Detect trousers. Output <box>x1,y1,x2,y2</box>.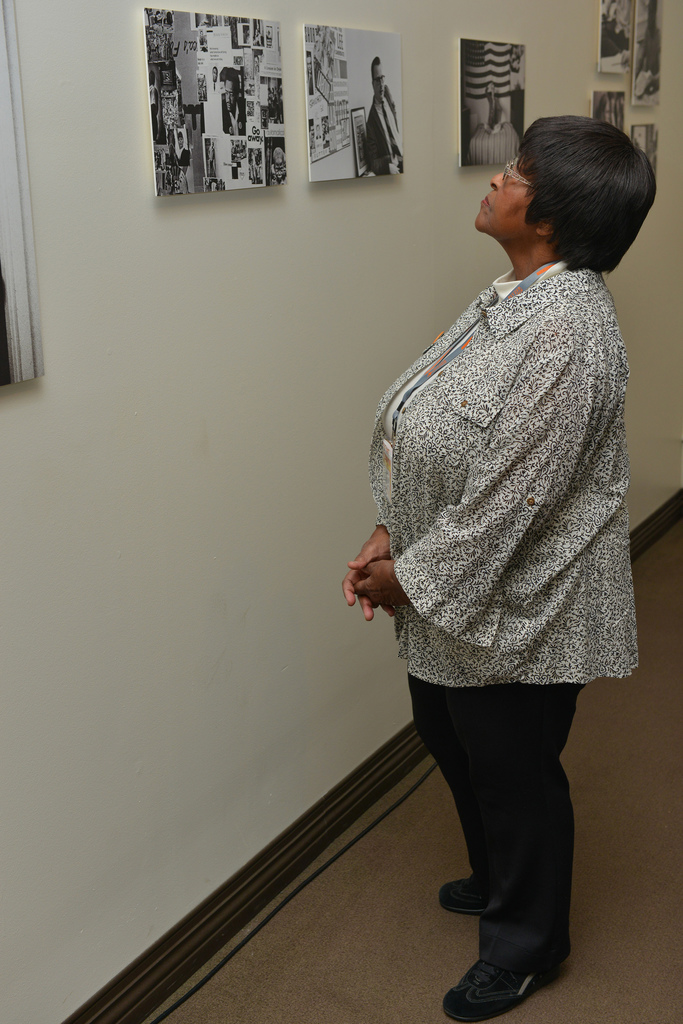
<box>425,669,591,986</box>.
